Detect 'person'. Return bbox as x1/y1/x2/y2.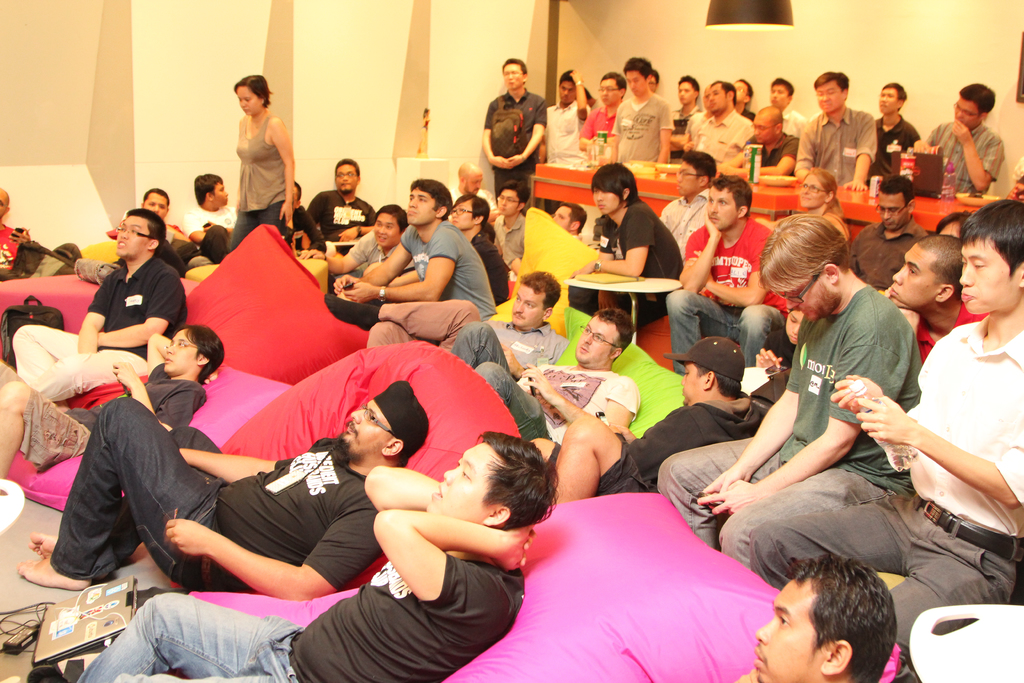
573/162/689/320.
